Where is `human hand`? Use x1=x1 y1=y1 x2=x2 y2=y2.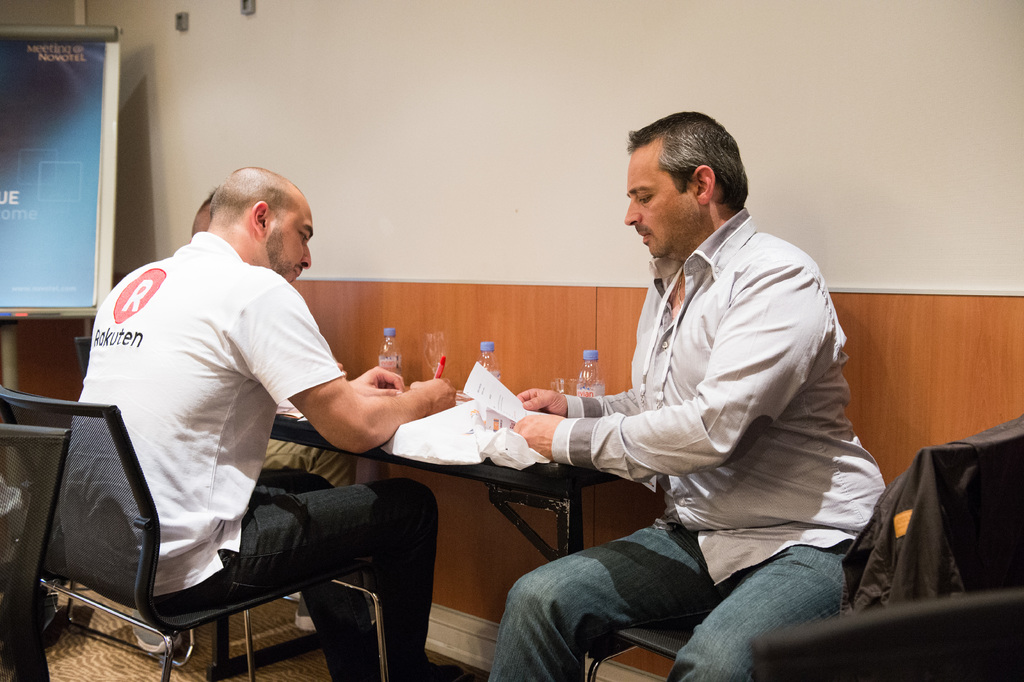
x1=509 y1=416 x2=563 y2=462.
